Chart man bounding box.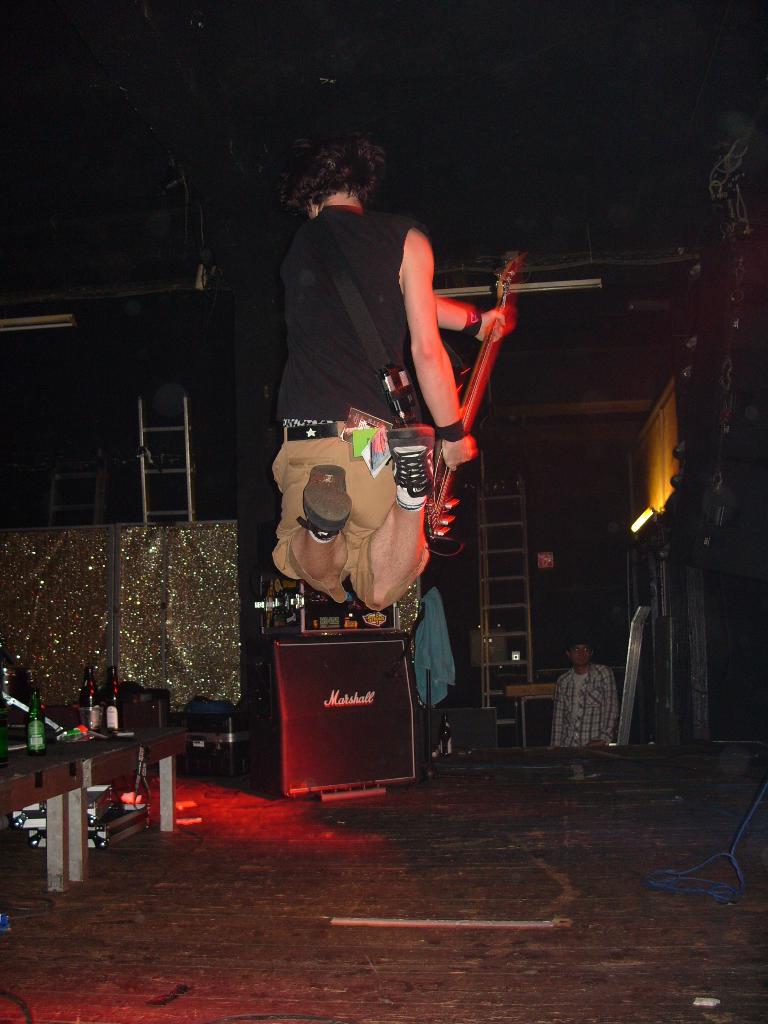
Charted: locate(264, 118, 516, 623).
